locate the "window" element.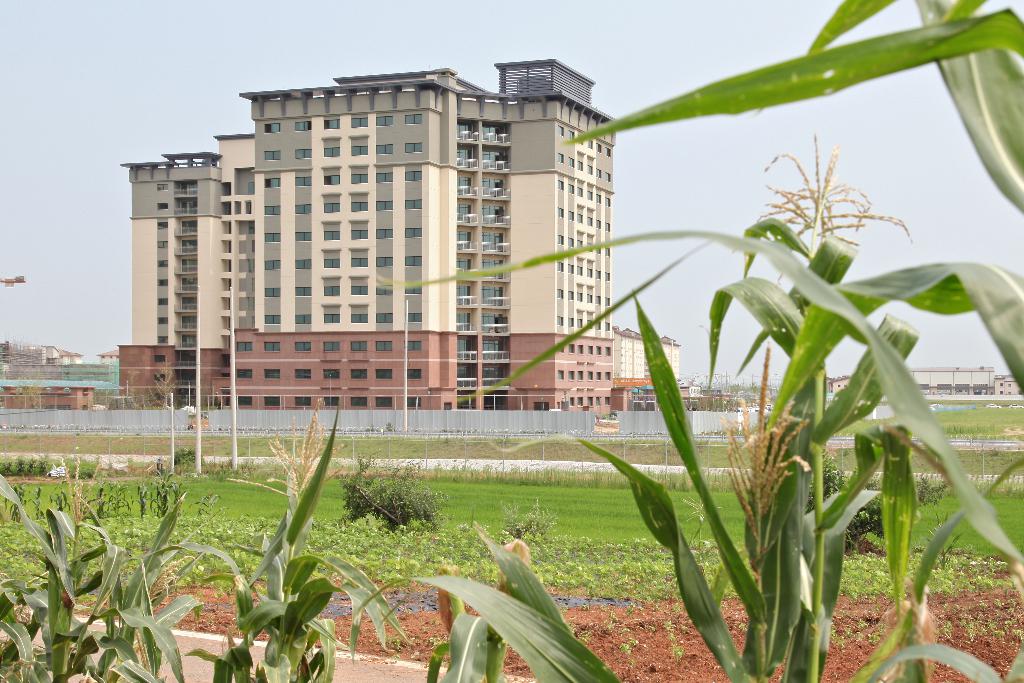
Element bbox: <box>567,180,573,193</box>.
